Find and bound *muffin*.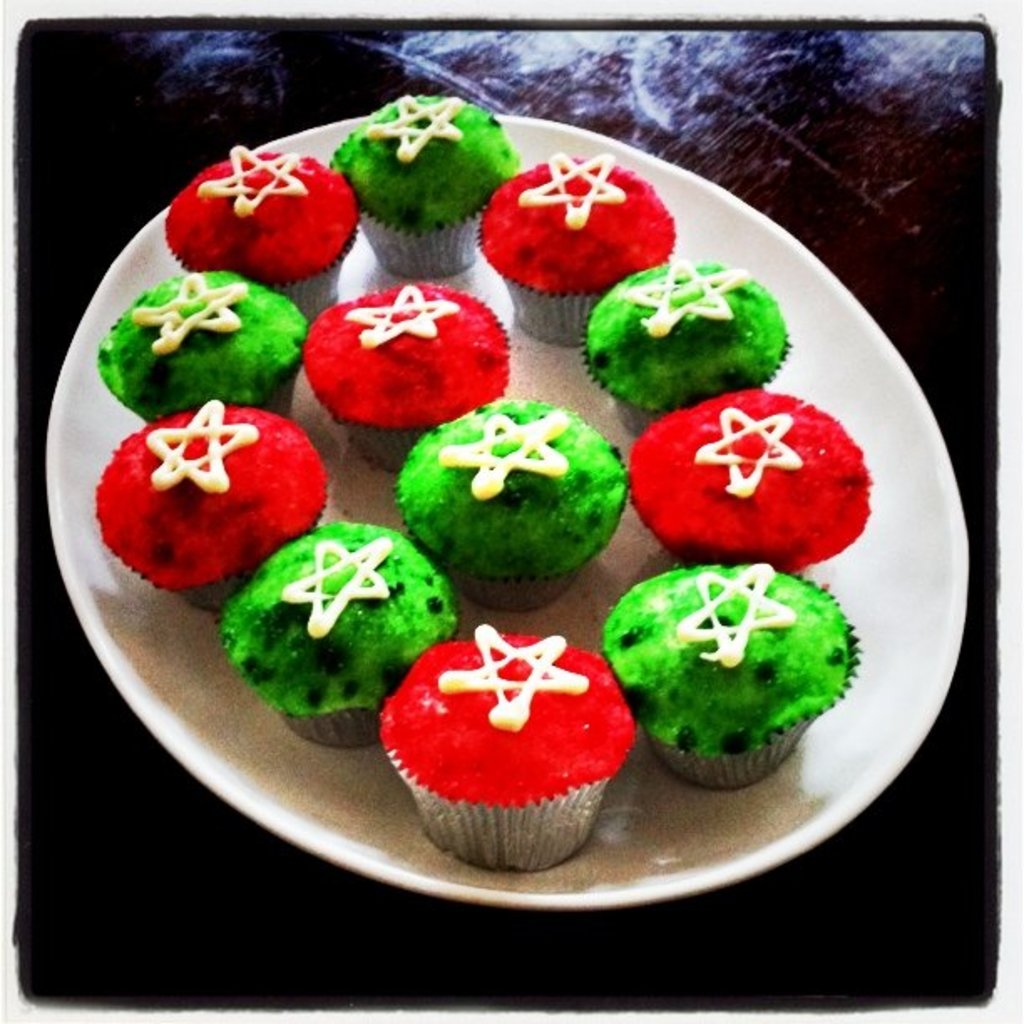
Bound: (x1=223, y1=512, x2=457, y2=751).
